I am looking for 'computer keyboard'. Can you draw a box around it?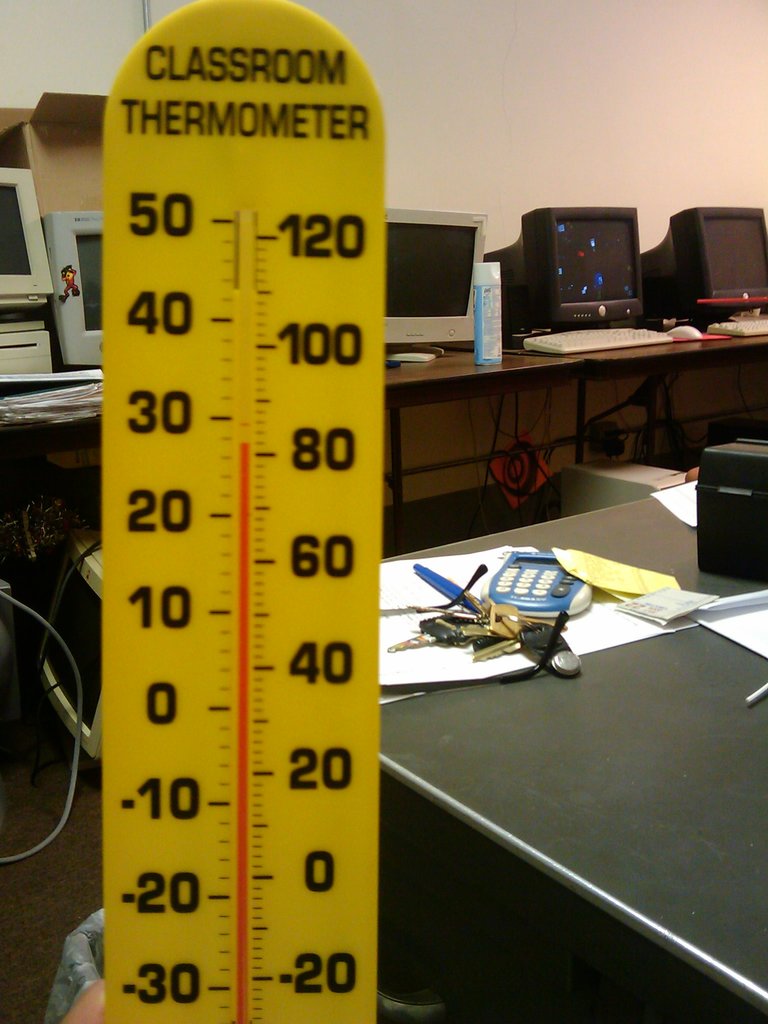
Sure, the bounding box is left=520, top=324, right=672, bottom=357.
